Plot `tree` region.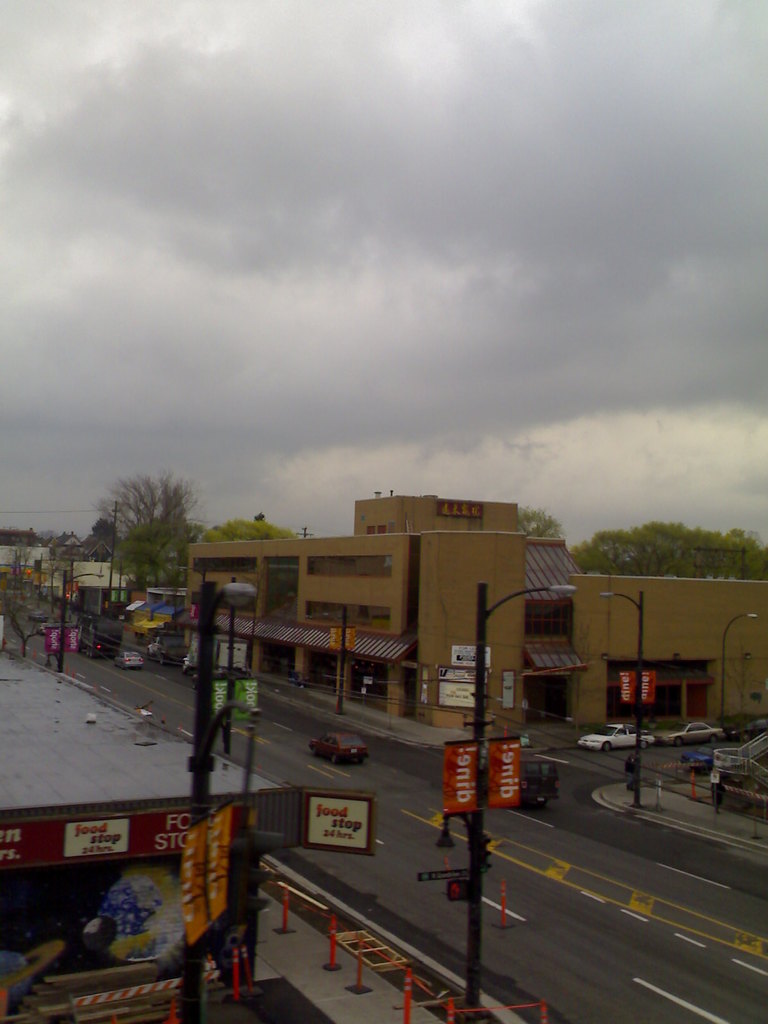
Plotted at (191, 516, 310, 541).
